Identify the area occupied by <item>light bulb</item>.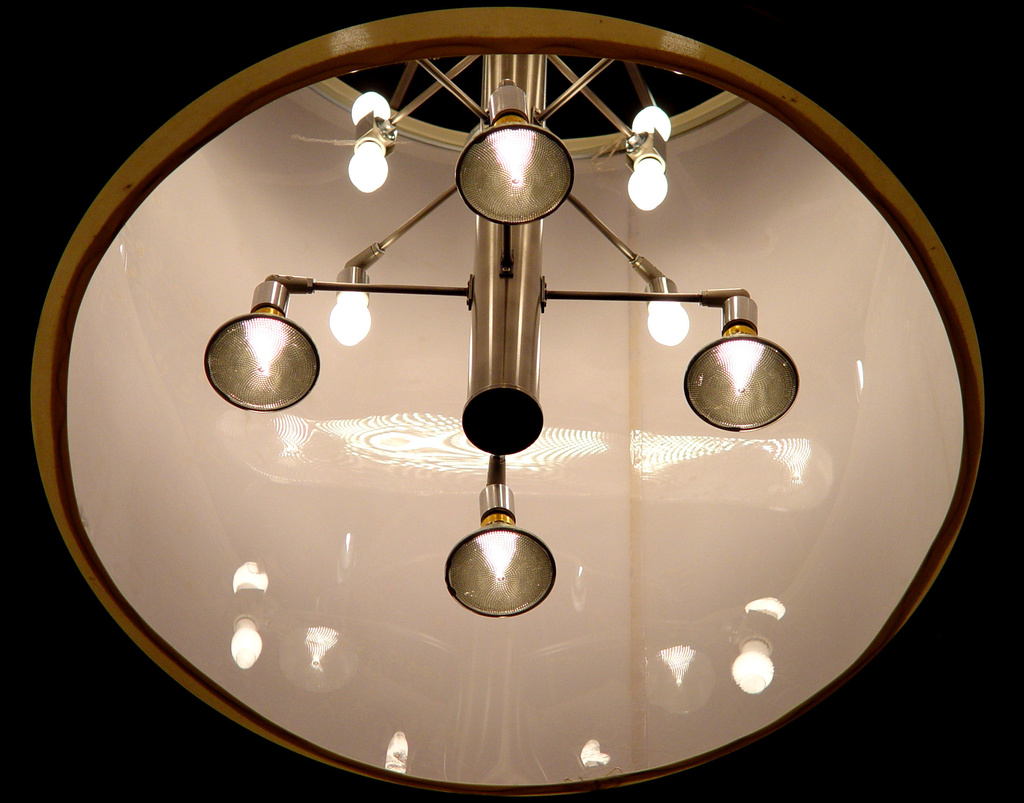
Area: (642, 278, 687, 346).
